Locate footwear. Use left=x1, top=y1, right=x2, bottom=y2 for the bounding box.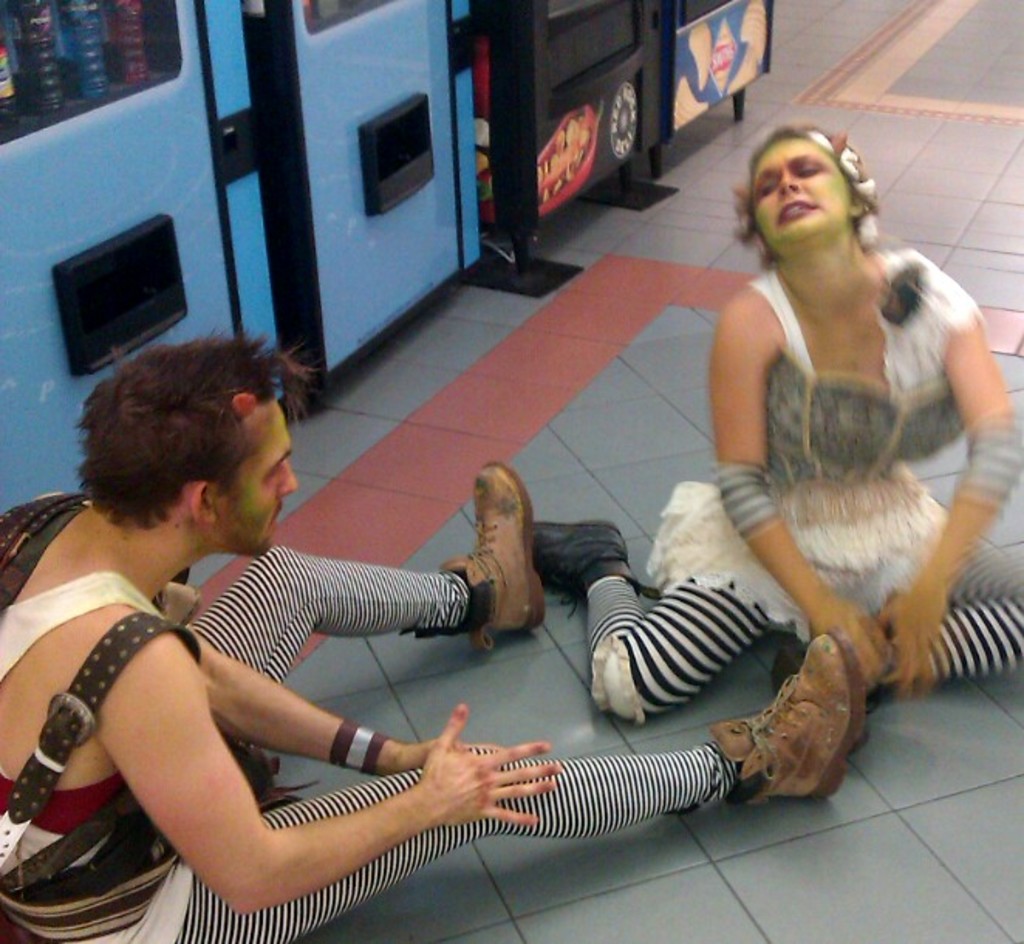
left=532, top=517, right=636, bottom=610.
